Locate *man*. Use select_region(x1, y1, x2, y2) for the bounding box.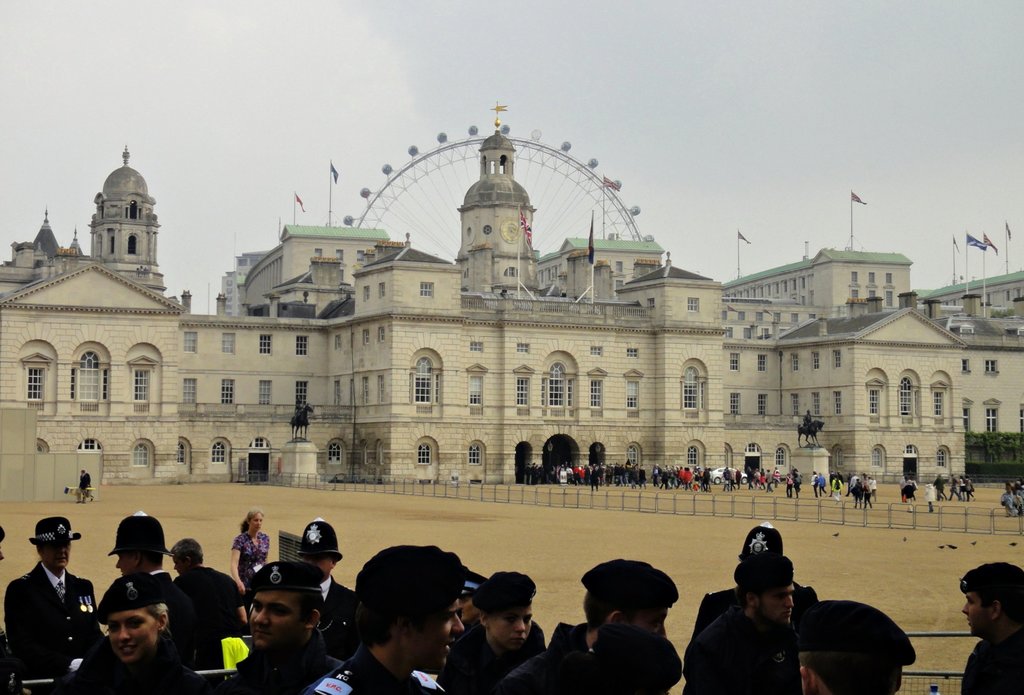
select_region(291, 513, 360, 666).
